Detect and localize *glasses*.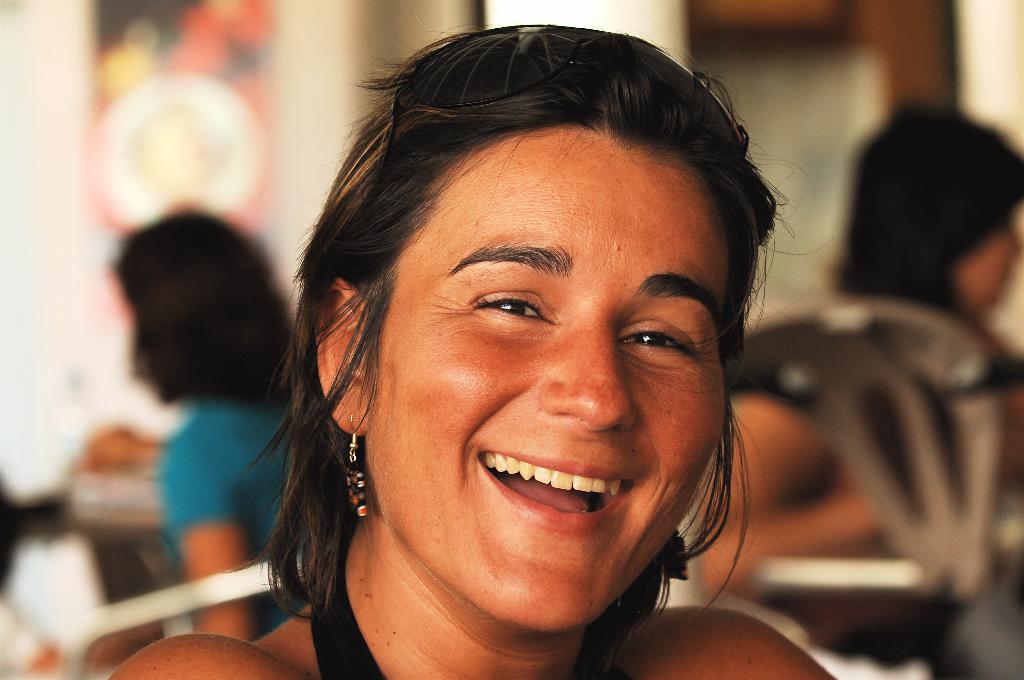
Localized at 368 19 762 185.
